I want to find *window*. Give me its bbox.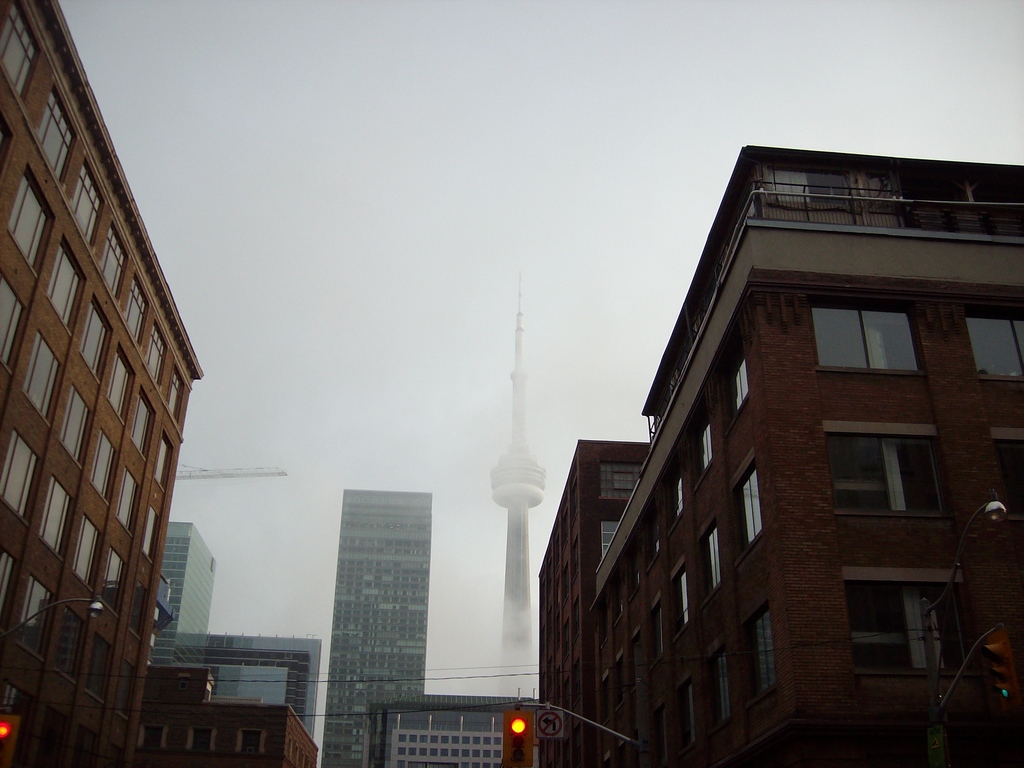
96, 223, 128, 295.
